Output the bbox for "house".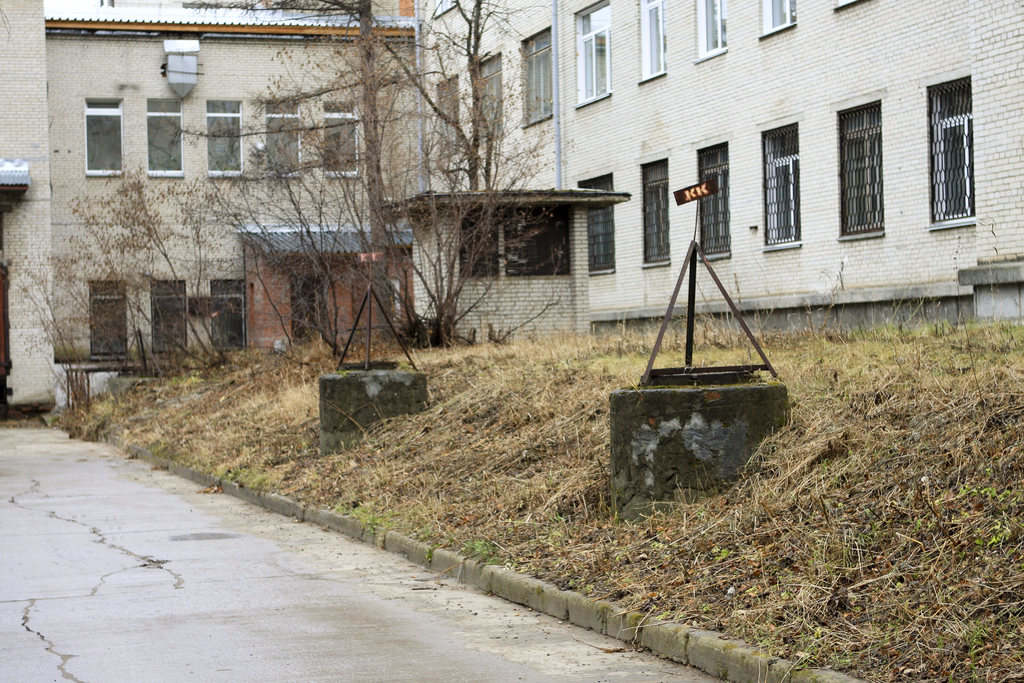
(364,0,1023,335).
